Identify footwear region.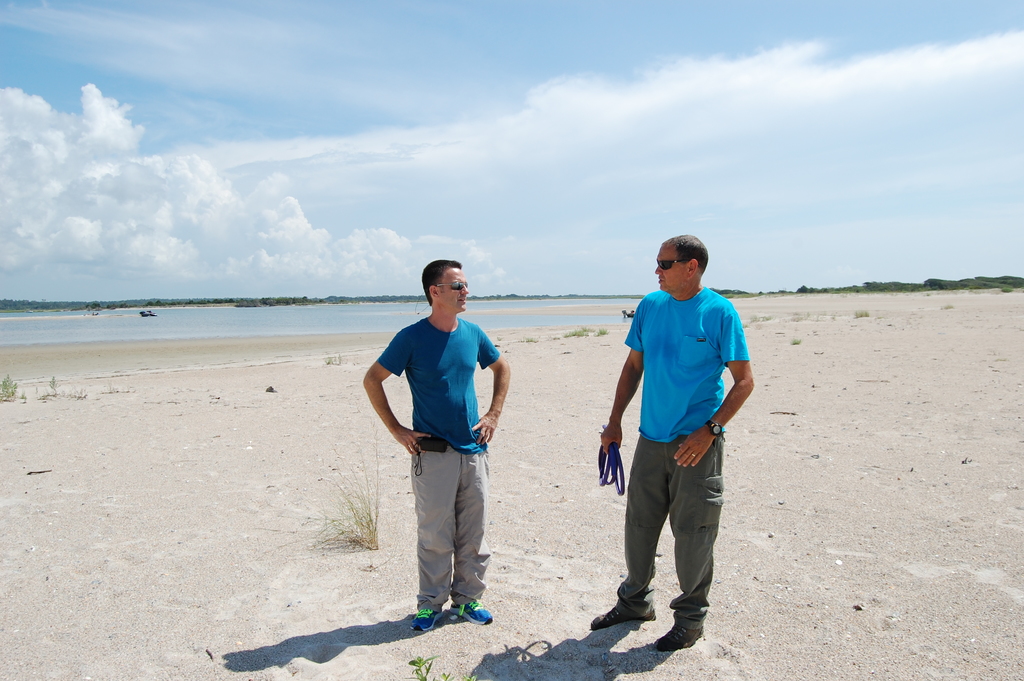
Region: (408,605,442,634).
